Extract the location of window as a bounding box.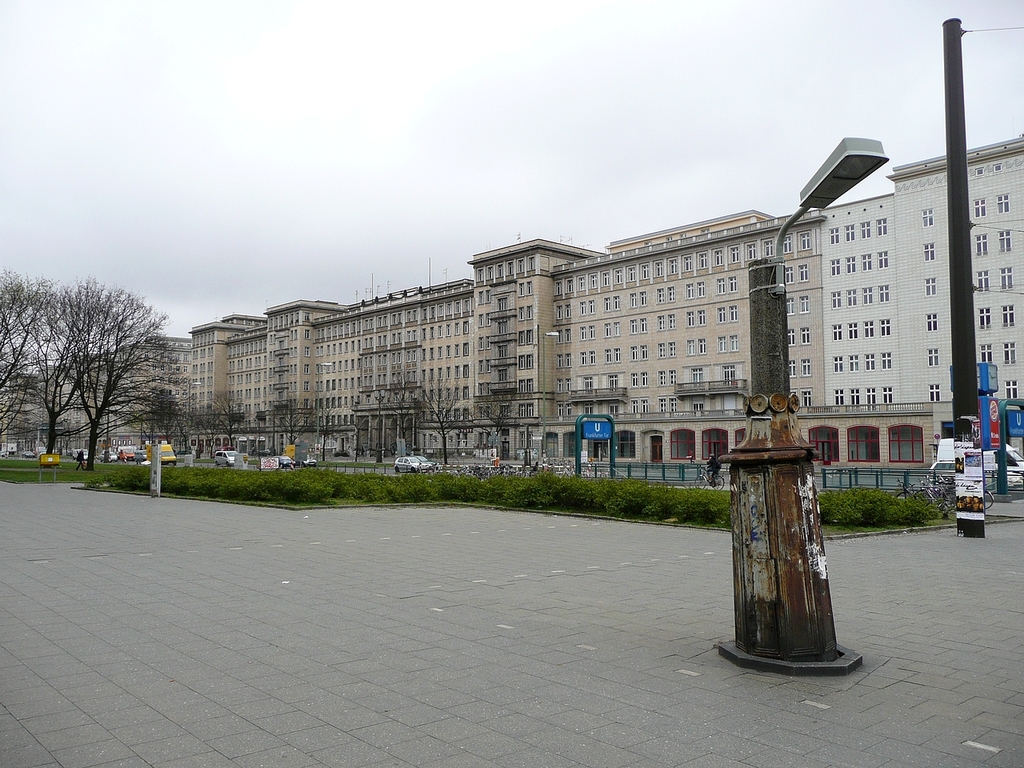
974/228/990/254.
